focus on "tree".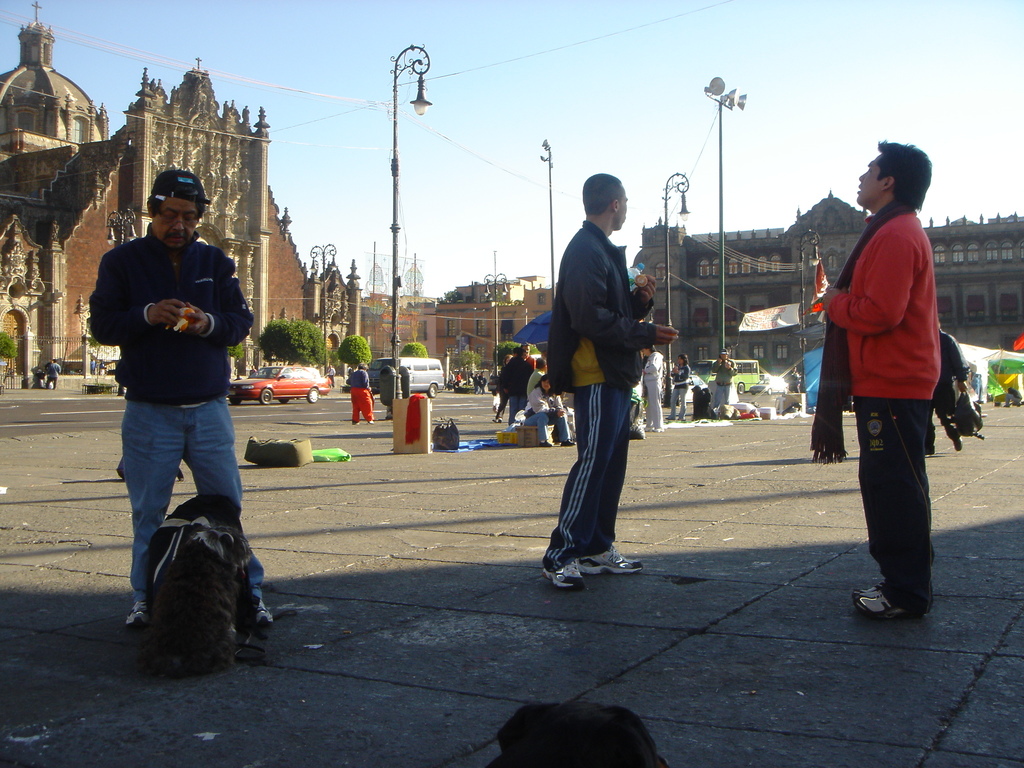
Focused at (x1=338, y1=332, x2=371, y2=372).
